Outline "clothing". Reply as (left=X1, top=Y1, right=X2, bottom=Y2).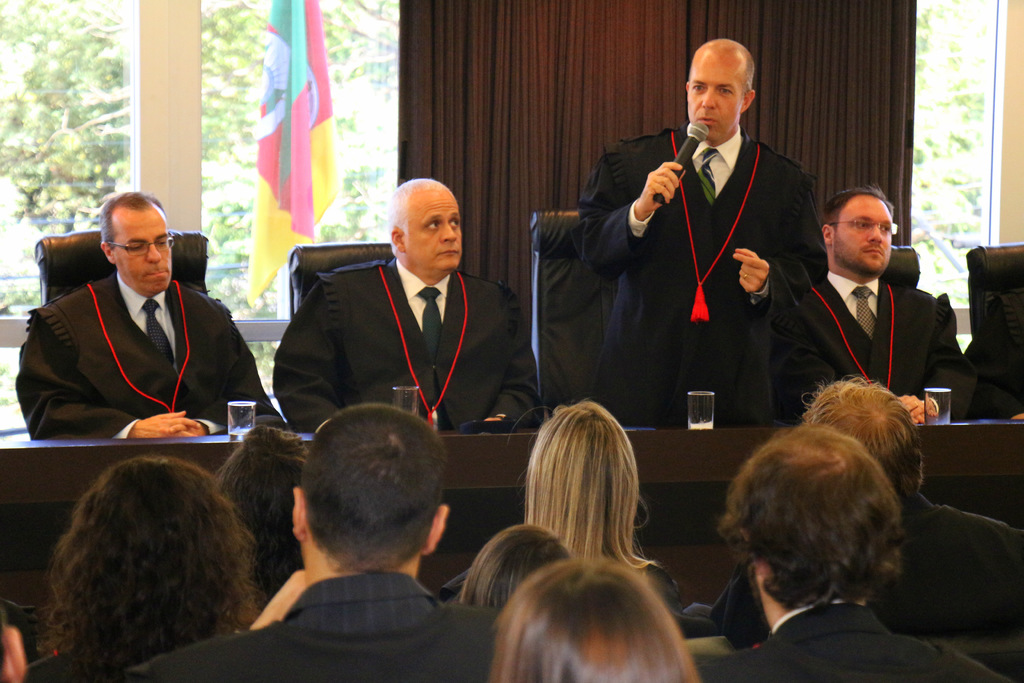
(left=765, top=267, right=977, bottom=420).
